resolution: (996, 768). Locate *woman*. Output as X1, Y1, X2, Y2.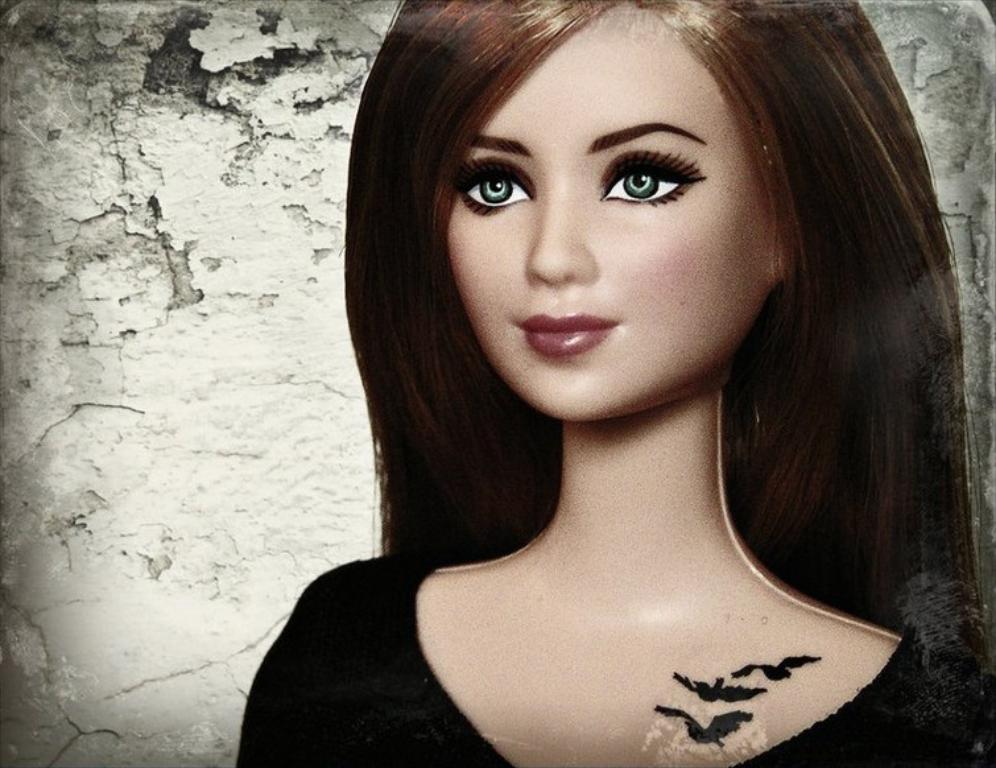
224, 0, 995, 731.
